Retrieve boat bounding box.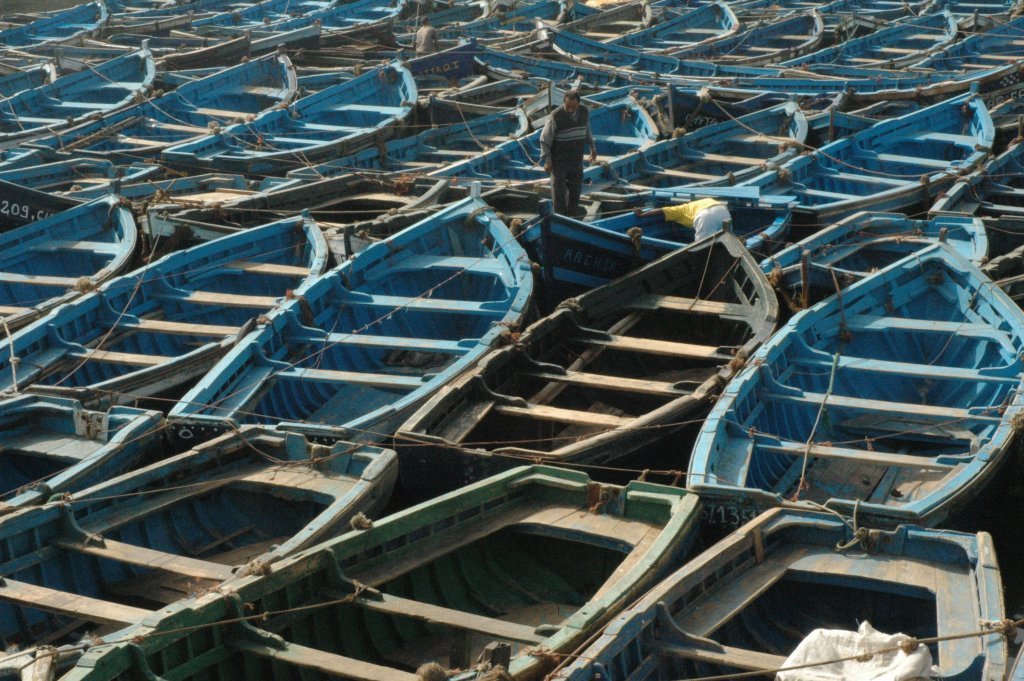
Bounding box: 0:214:333:408.
